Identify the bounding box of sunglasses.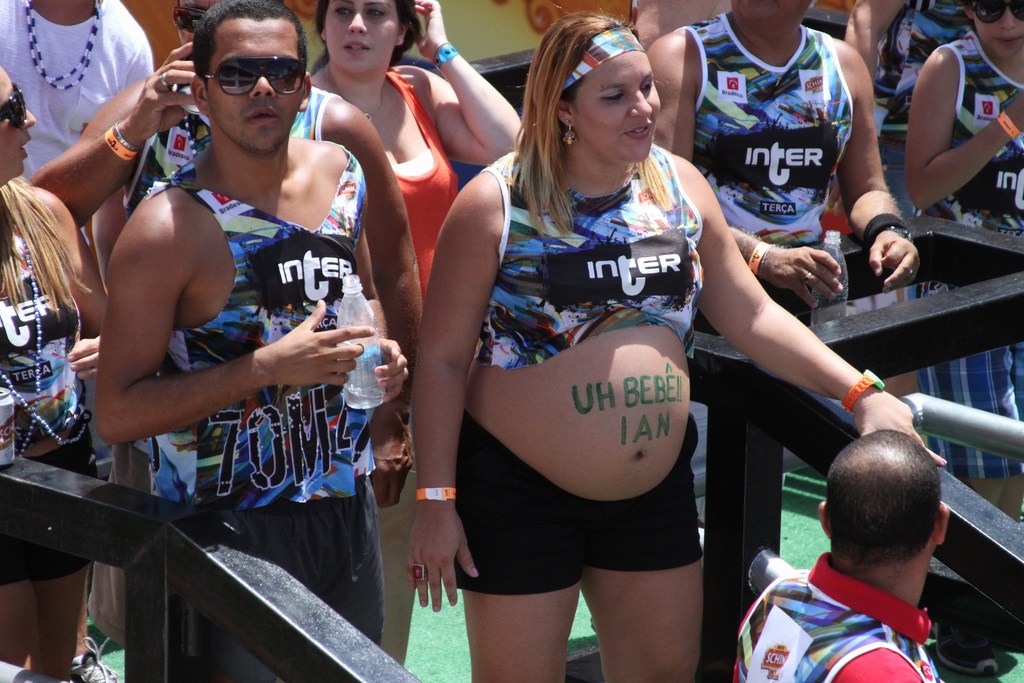
[x1=207, y1=58, x2=305, y2=96].
